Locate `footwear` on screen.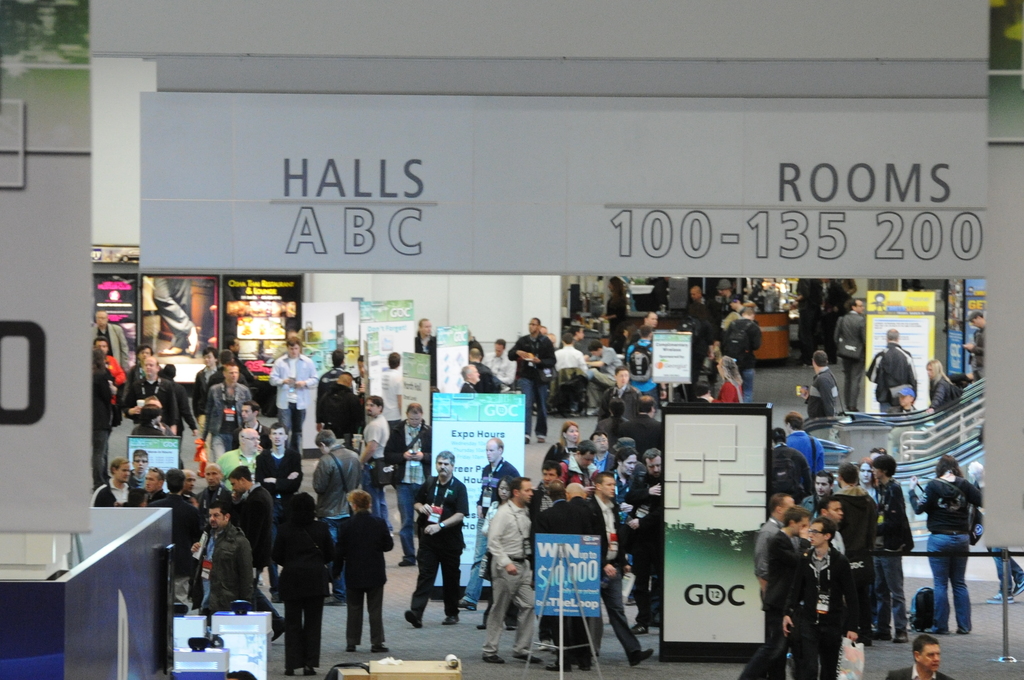
On screen at bbox=[511, 656, 540, 663].
